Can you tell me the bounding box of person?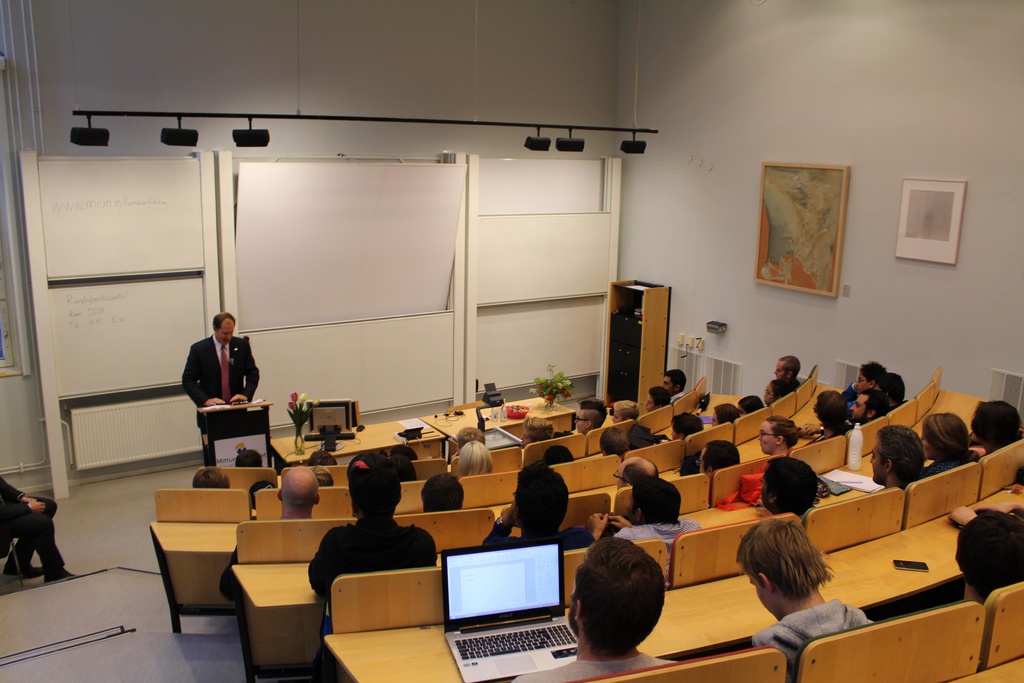
{"x1": 505, "y1": 537, "x2": 679, "y2": 678}.
